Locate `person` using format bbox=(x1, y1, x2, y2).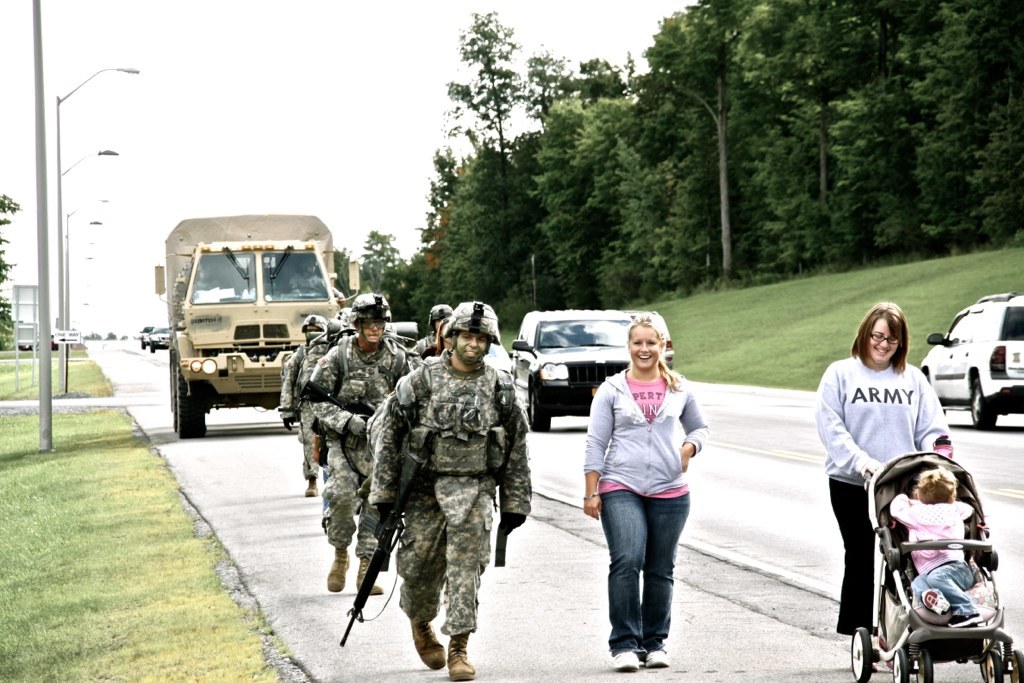
bbox=(588, 319, 716, 667).
